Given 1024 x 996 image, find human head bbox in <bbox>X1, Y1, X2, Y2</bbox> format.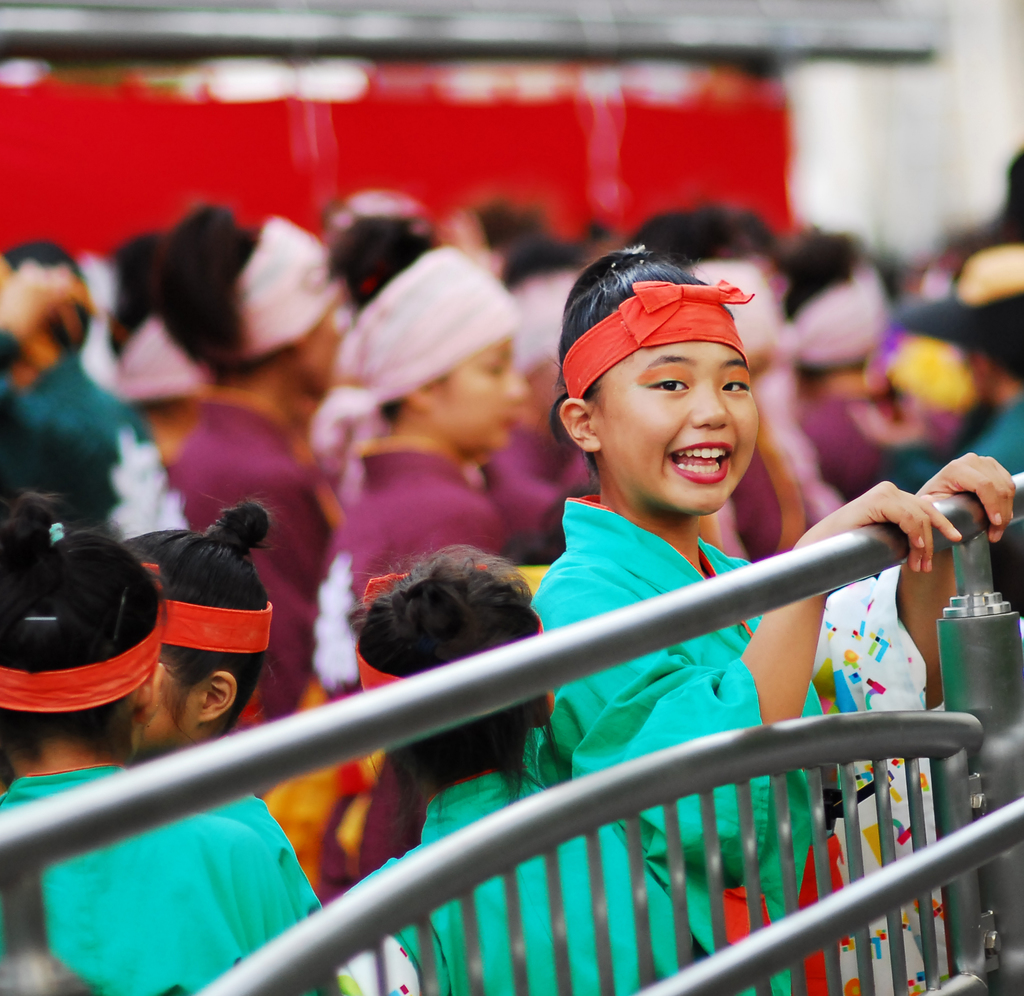
<bbox>0, 518, 161, 735</bbox>.
